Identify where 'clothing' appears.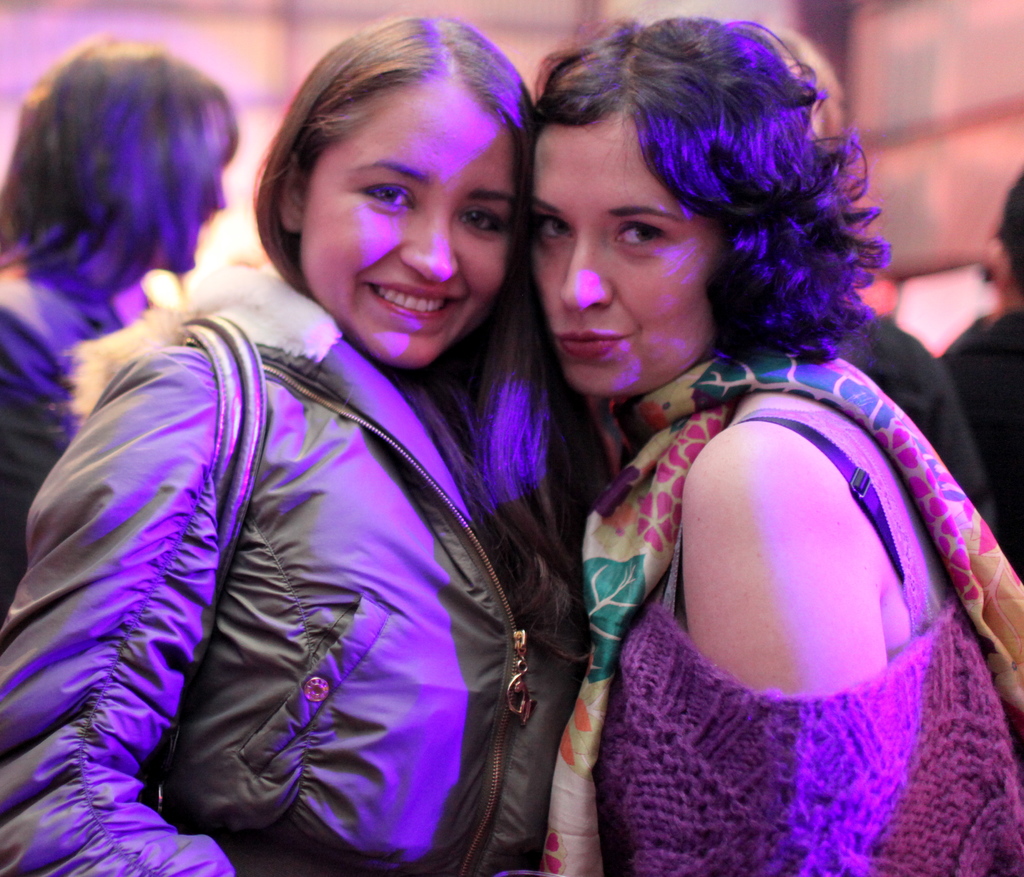
Appears at {"x1": 0, "y1": 261, "x2": 598, "y2": 876}.
